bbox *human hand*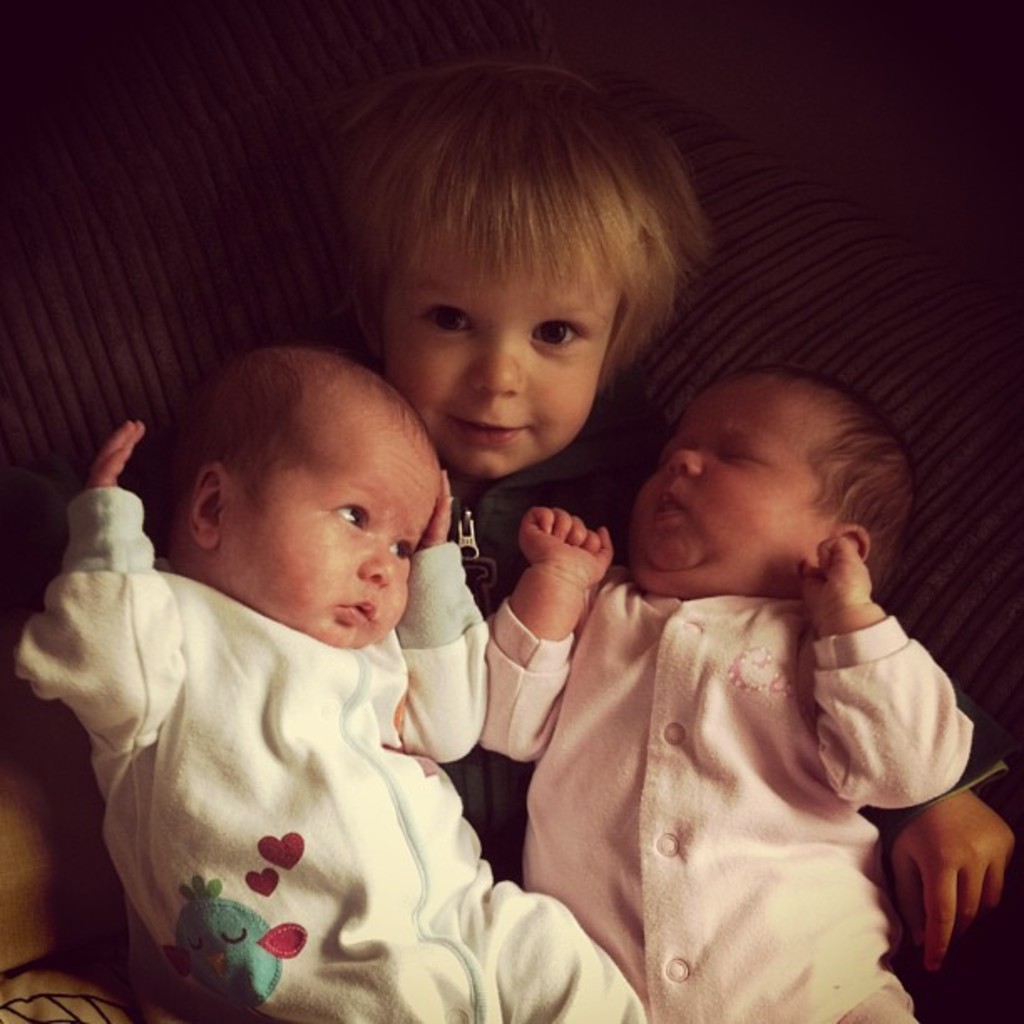
bbox=(418, 467, 457, 552)
